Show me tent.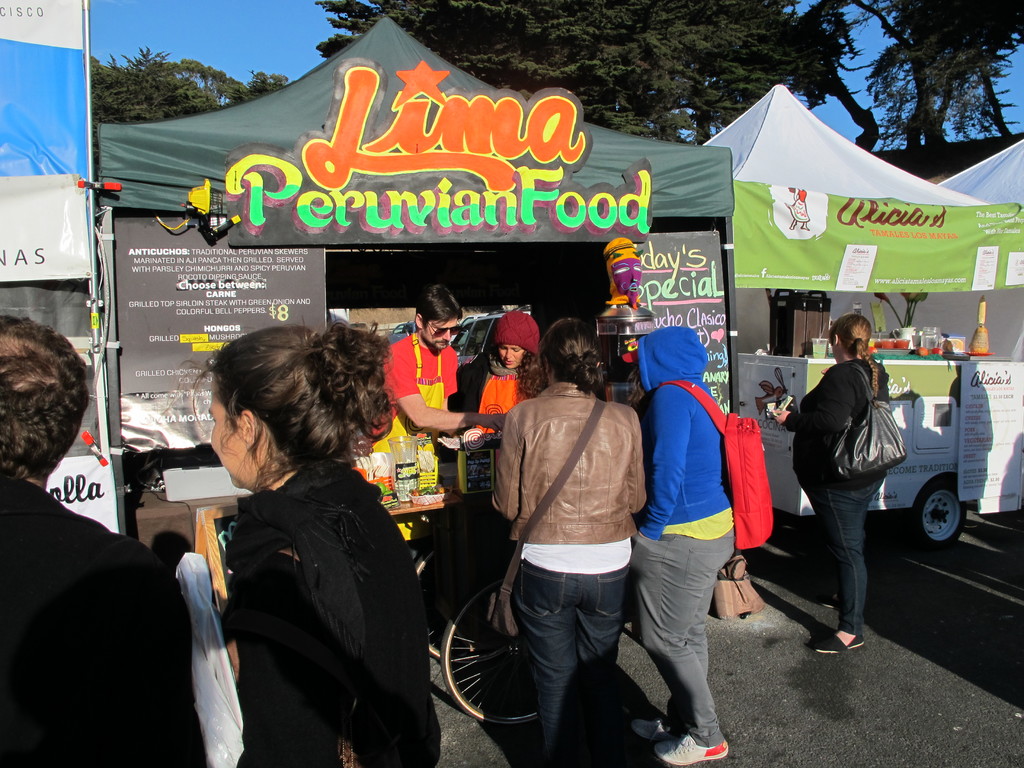
tent is here: [0, 3, 81, 371].
